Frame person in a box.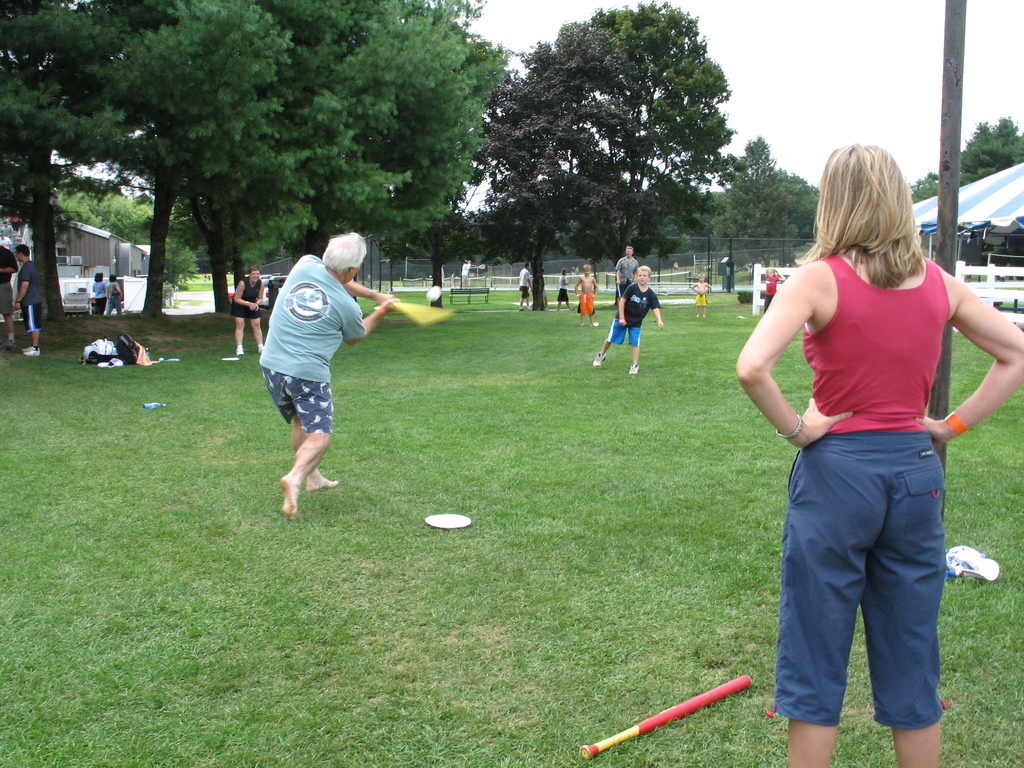
754,149,989,749.
